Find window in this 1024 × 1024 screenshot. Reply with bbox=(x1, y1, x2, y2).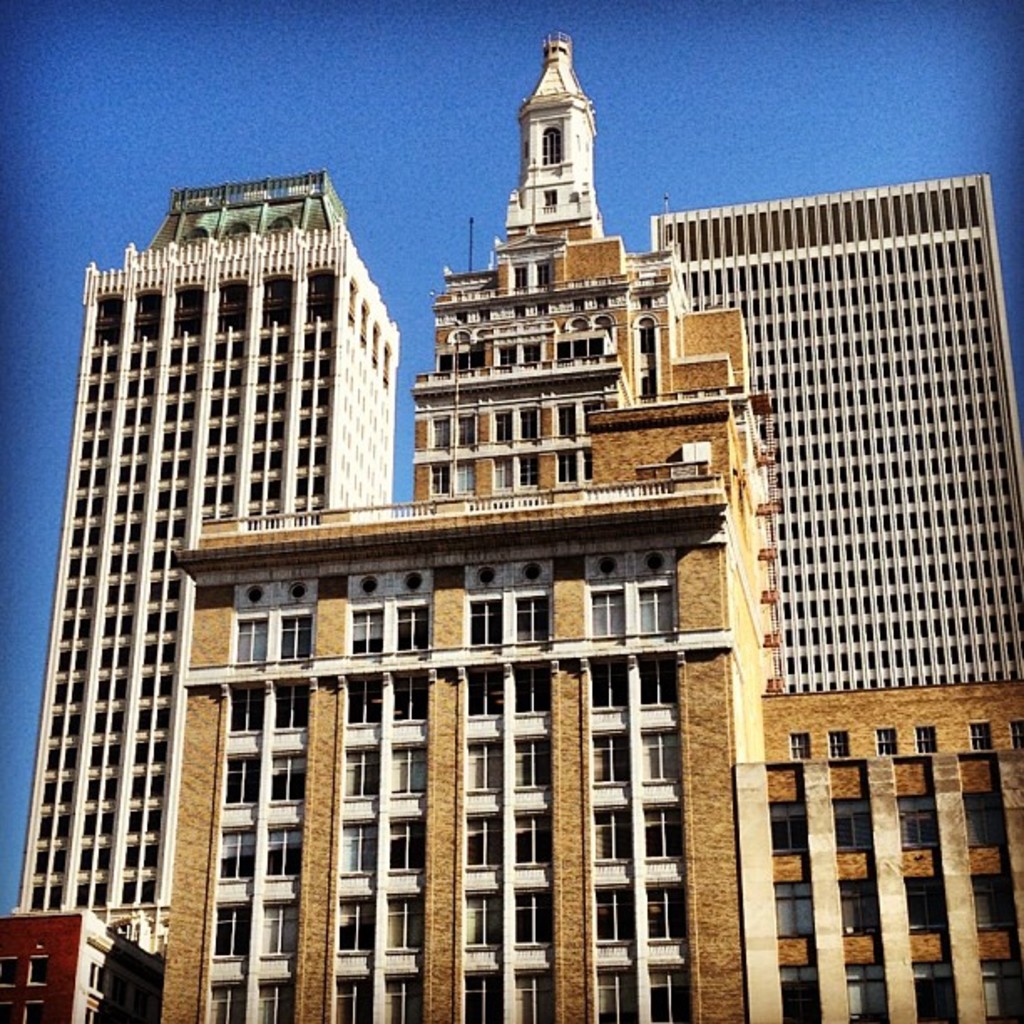
bbox=(266, 823, 315, 877).
